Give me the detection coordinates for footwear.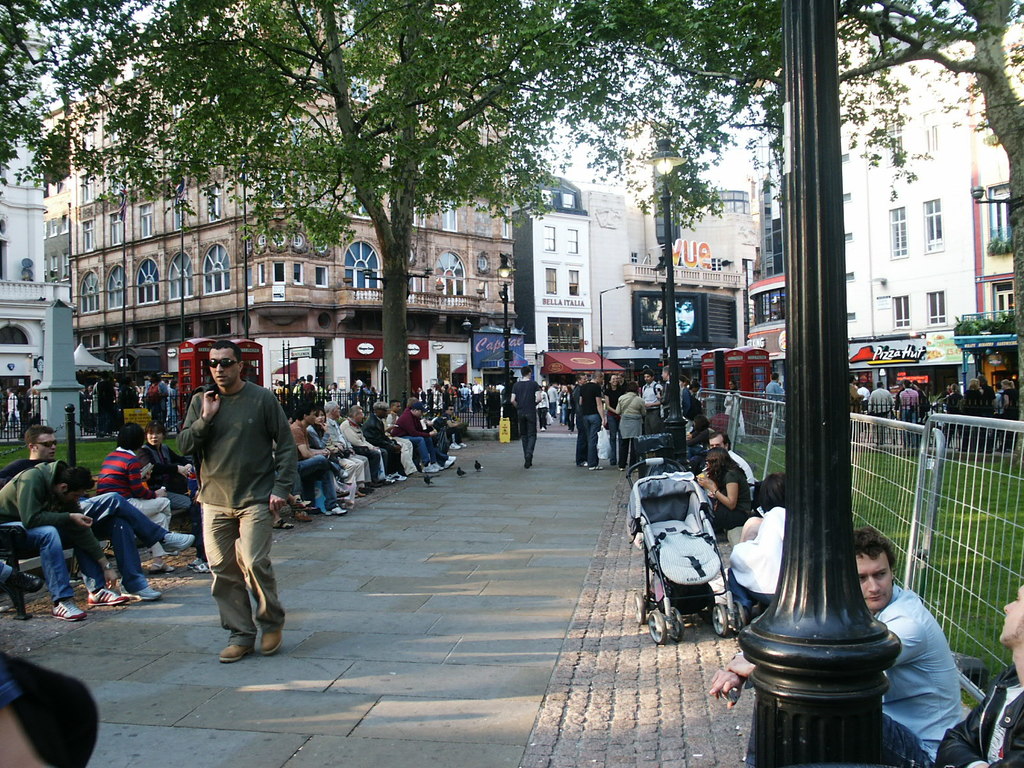
<region>255, 628, 285, 649</region>.
